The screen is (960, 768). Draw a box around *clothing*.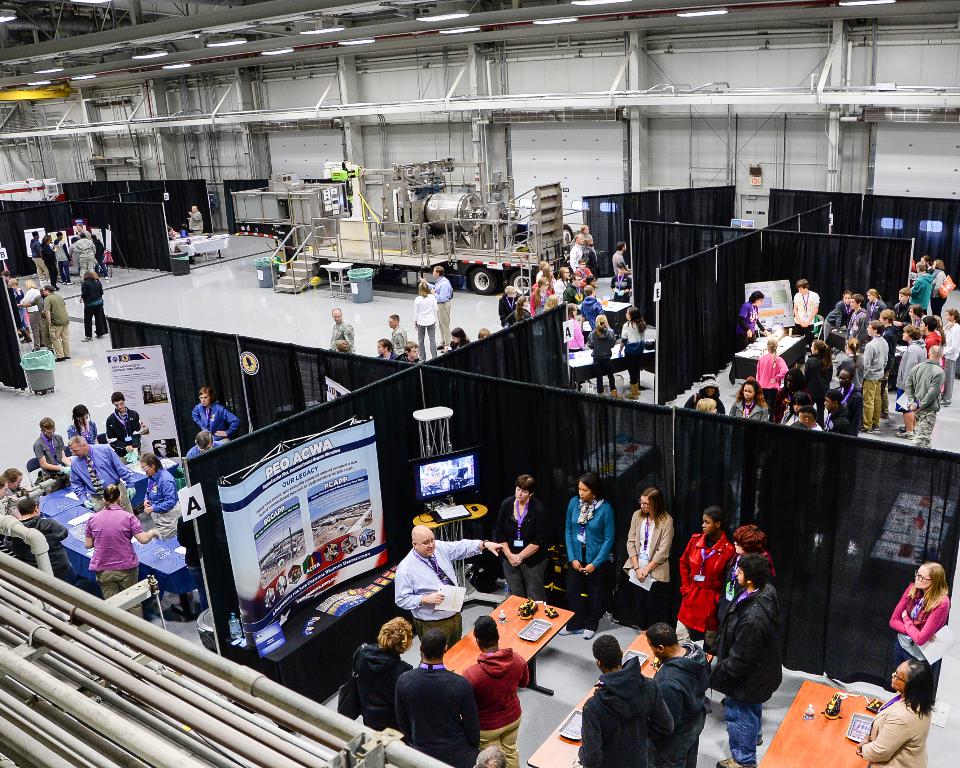
(x1=74, y1=236, x2=93, y2=273).
